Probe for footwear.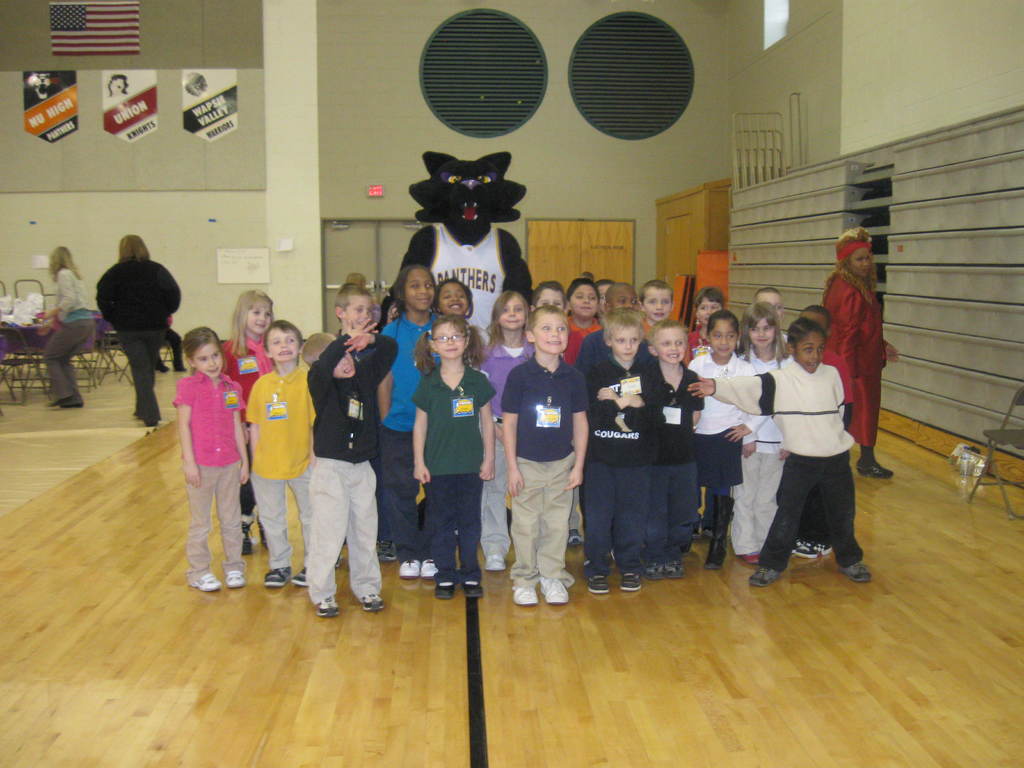
Probe result: Rect(751, 563, 787, 585).
